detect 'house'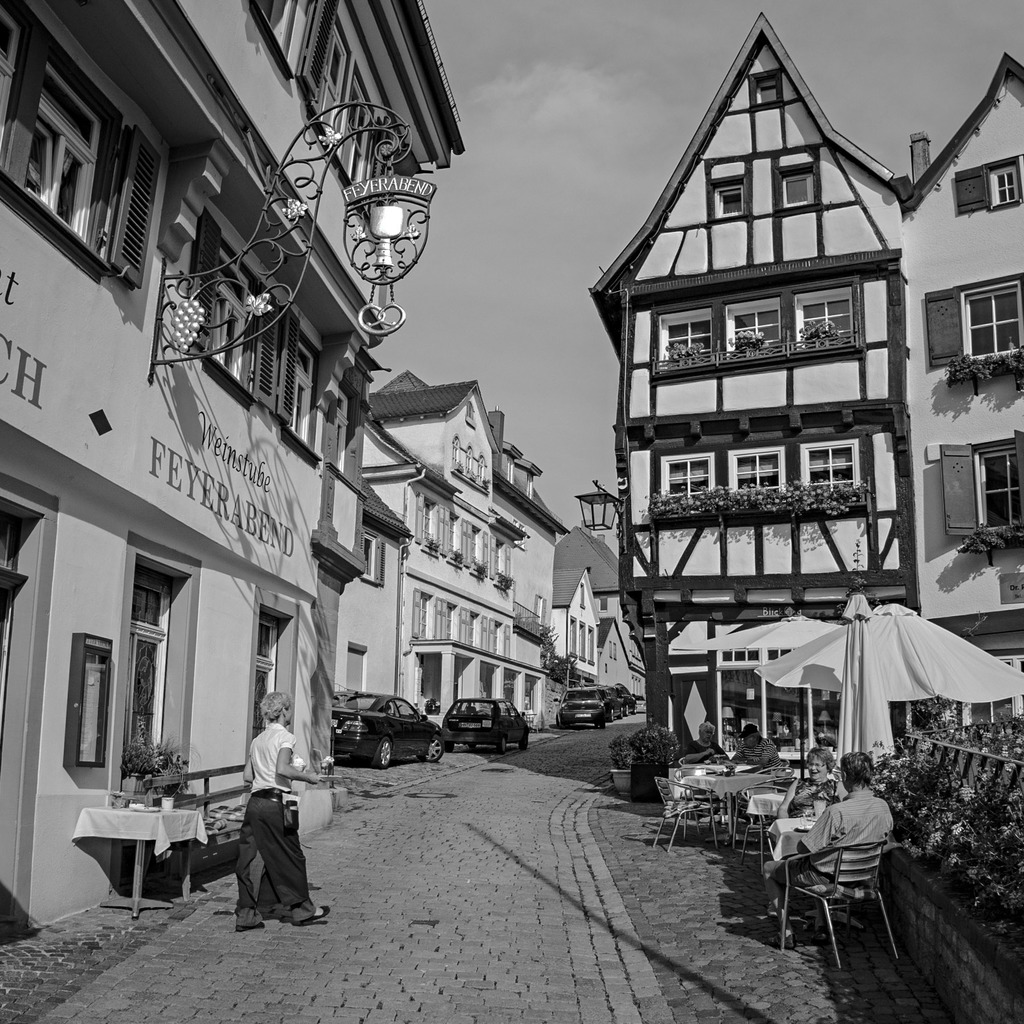
6,0,478,955
